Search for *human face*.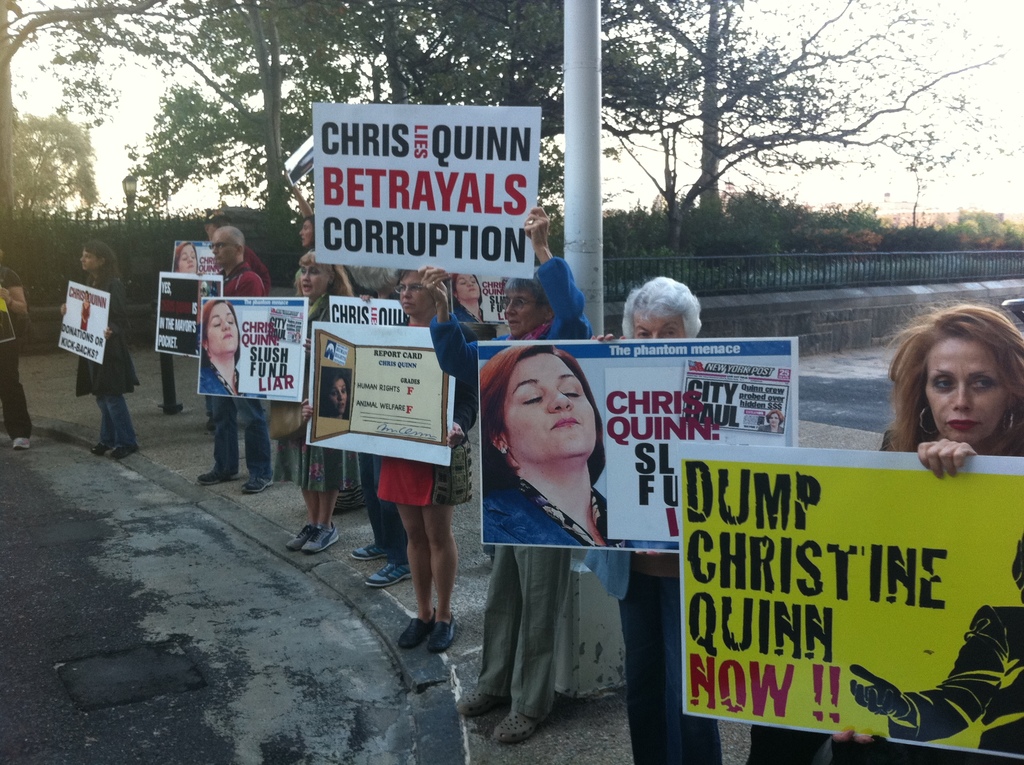
Found at locate(205, 301, 240, 353).
